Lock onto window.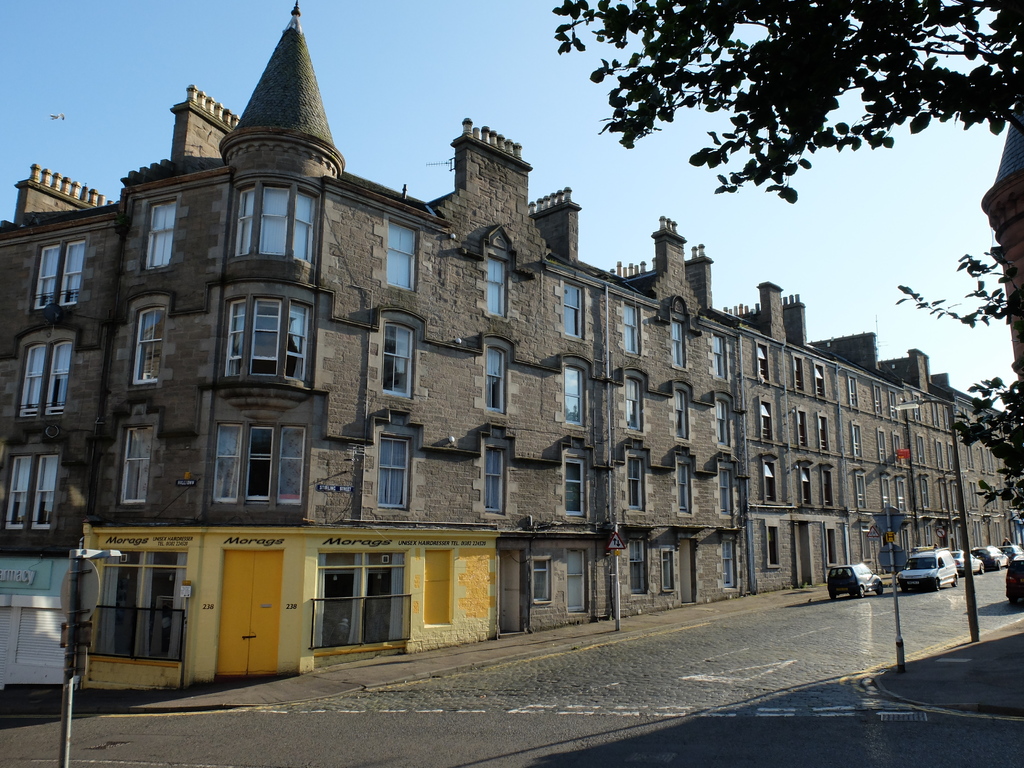
Locked: x1=28 y1=237 x2=87 y2=316.
